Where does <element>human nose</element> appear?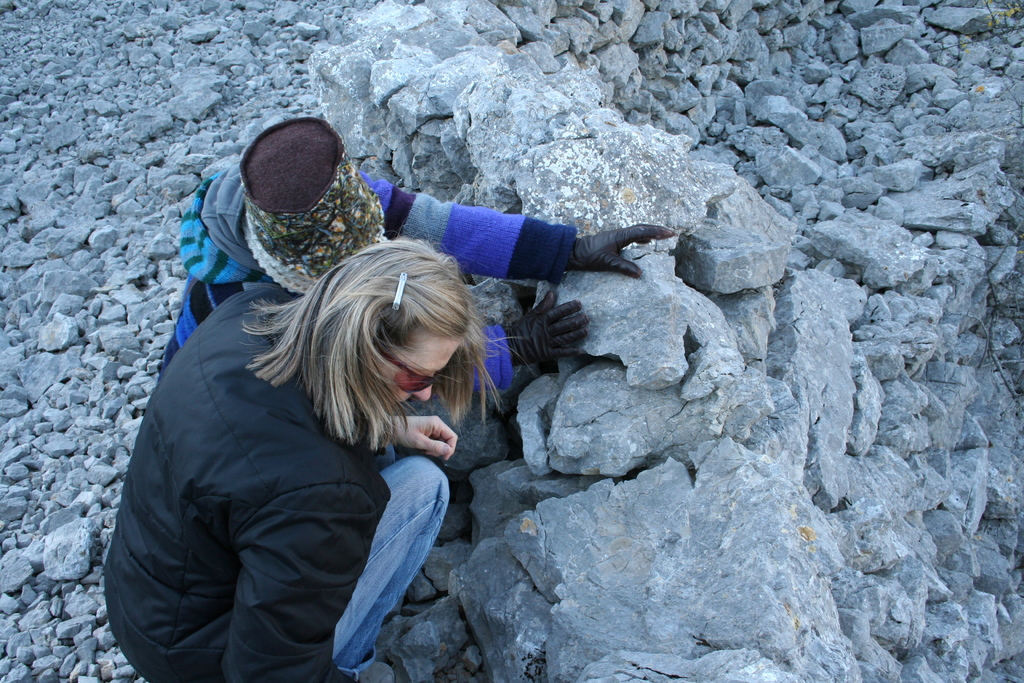
Appears at <region>412, 381, 435, 399</region>.
